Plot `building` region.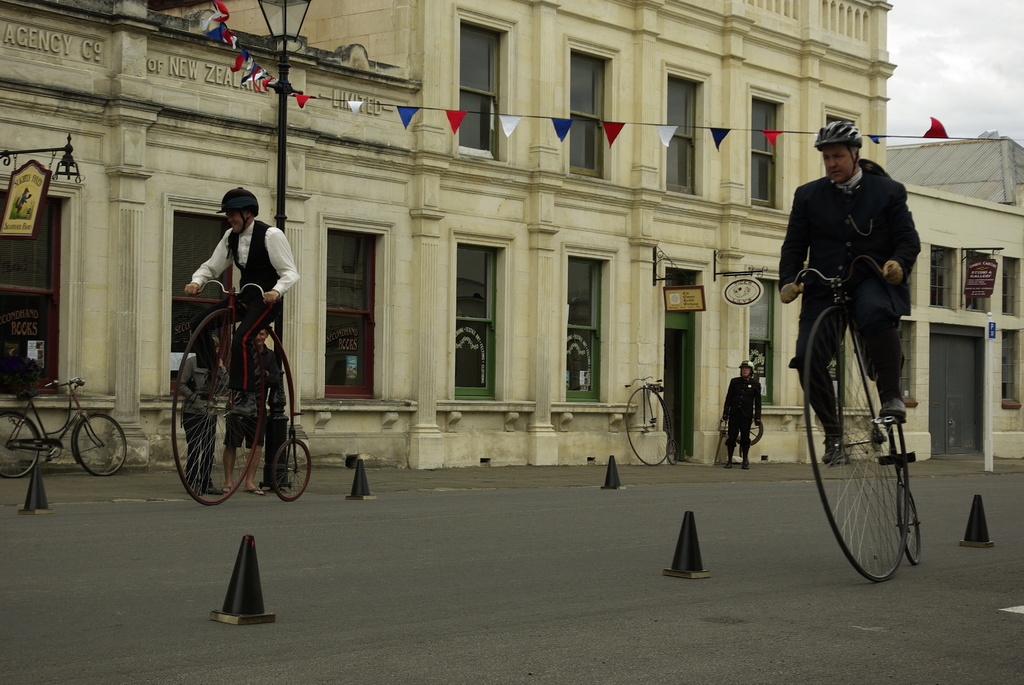
Plotted at (0, 0, 1023, 475).
